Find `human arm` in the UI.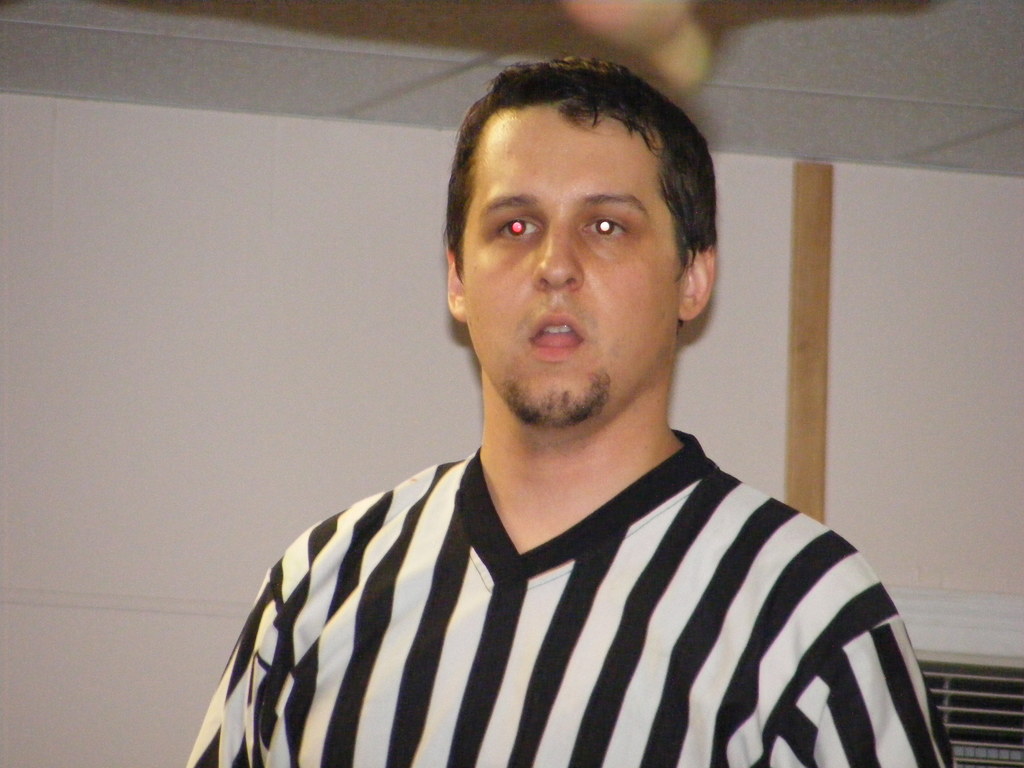
UI element at (x1=770, y1=615, x2=955, y2=767).
